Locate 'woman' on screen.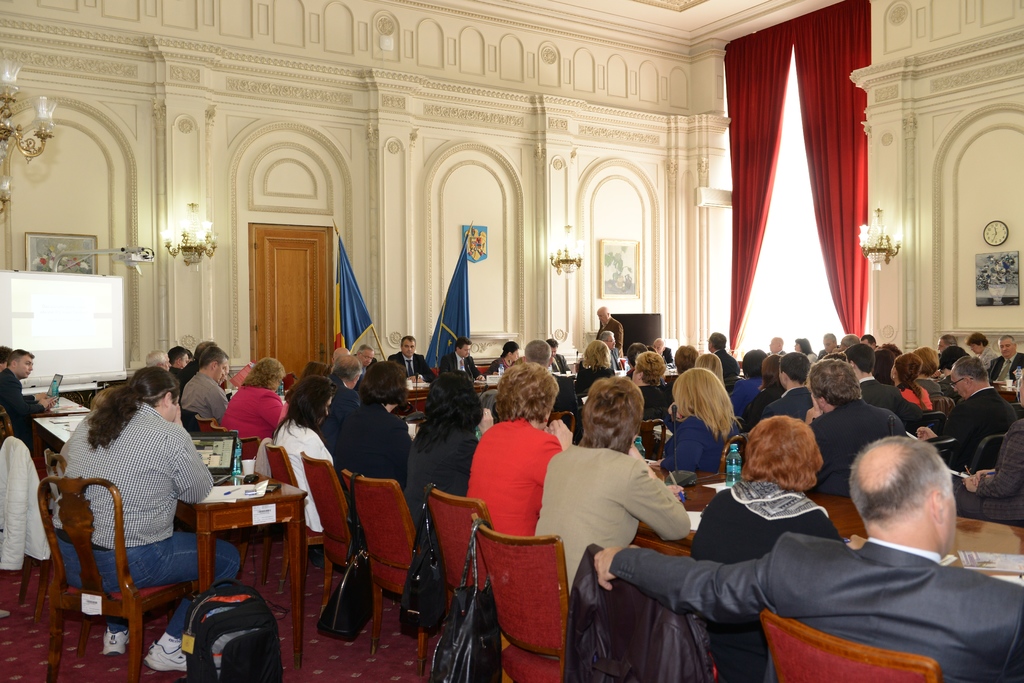
On screen at 222,357,289,446.
